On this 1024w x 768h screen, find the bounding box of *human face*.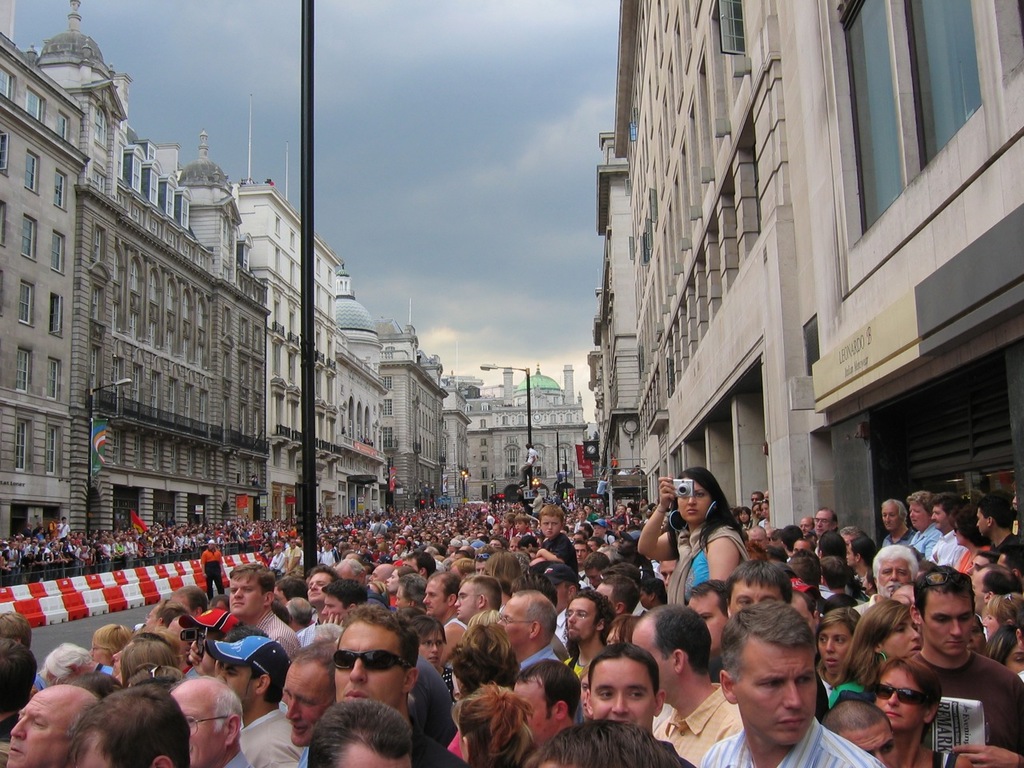
Bounding box: pyautogui.locateOnScreen(224, 565, 264, 615).
